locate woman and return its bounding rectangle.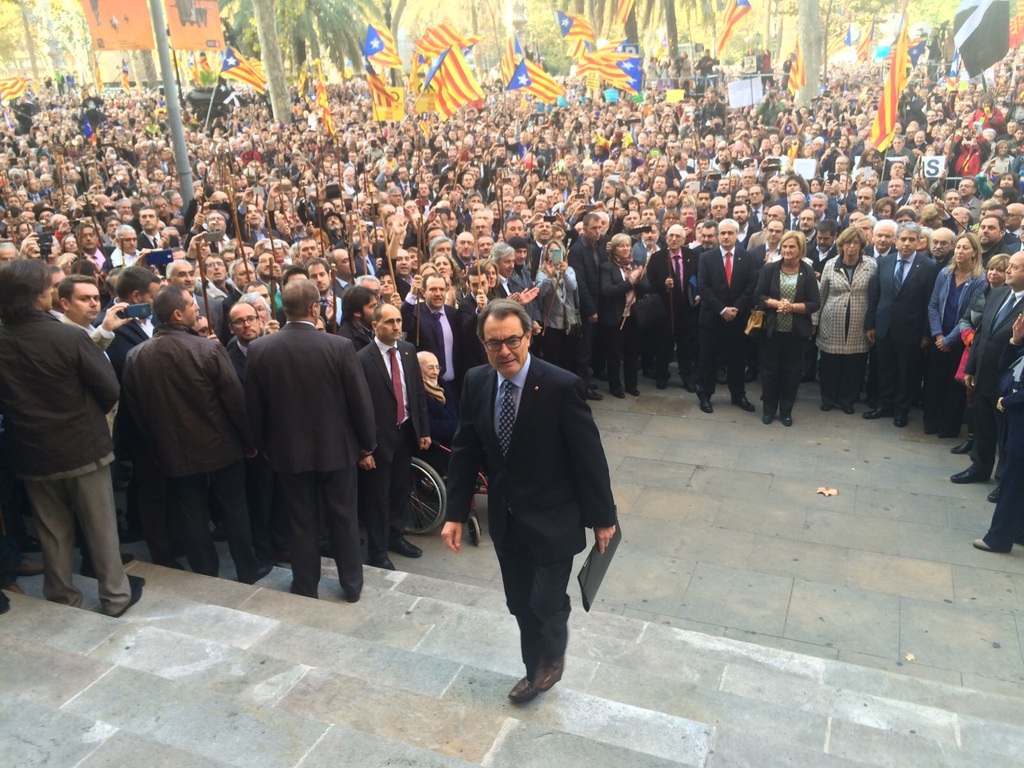
BBox(760, 230, 821, 416).
